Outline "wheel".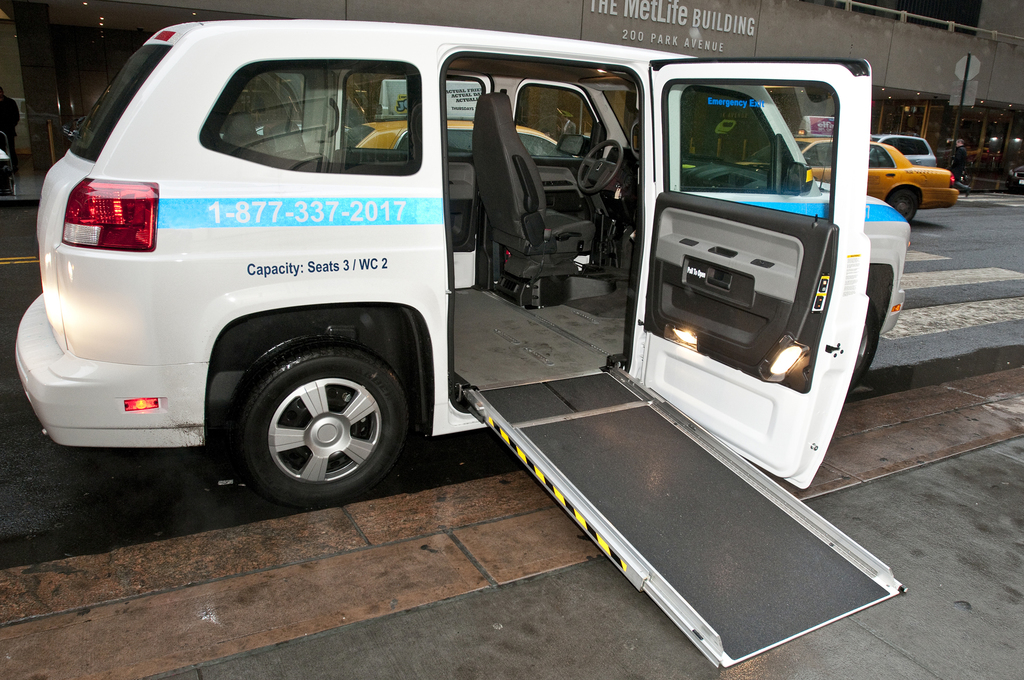
Outline: detection(886, 188, 925, 227).
